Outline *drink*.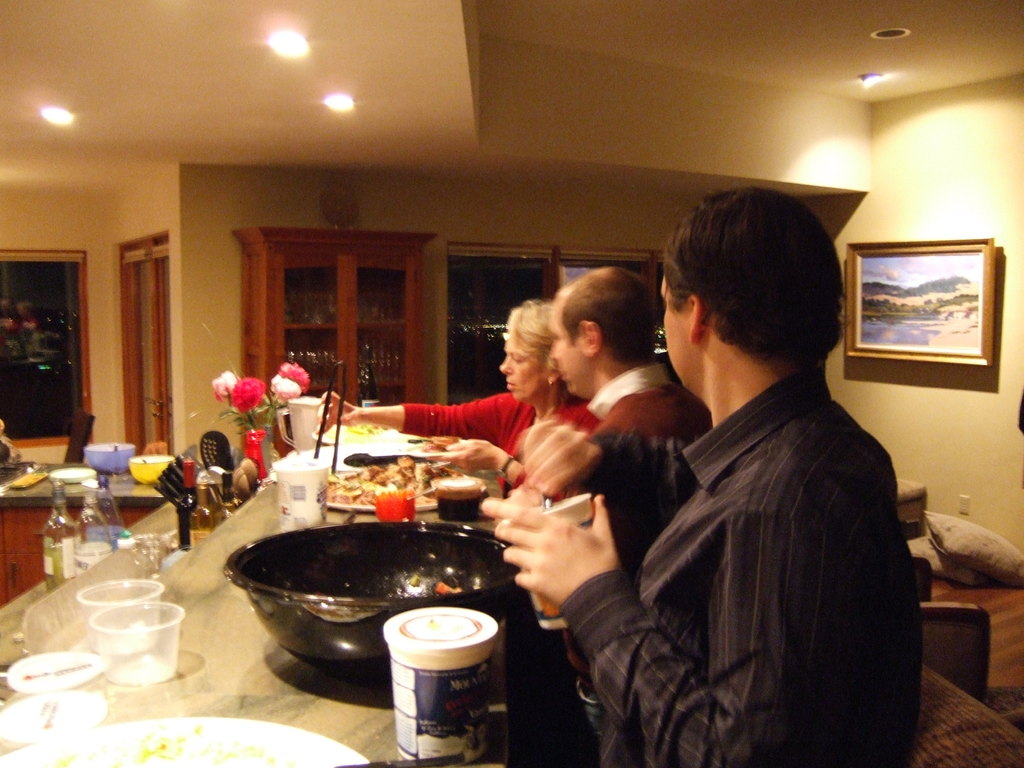
Outline: detection(186, 494, 227, 548).
